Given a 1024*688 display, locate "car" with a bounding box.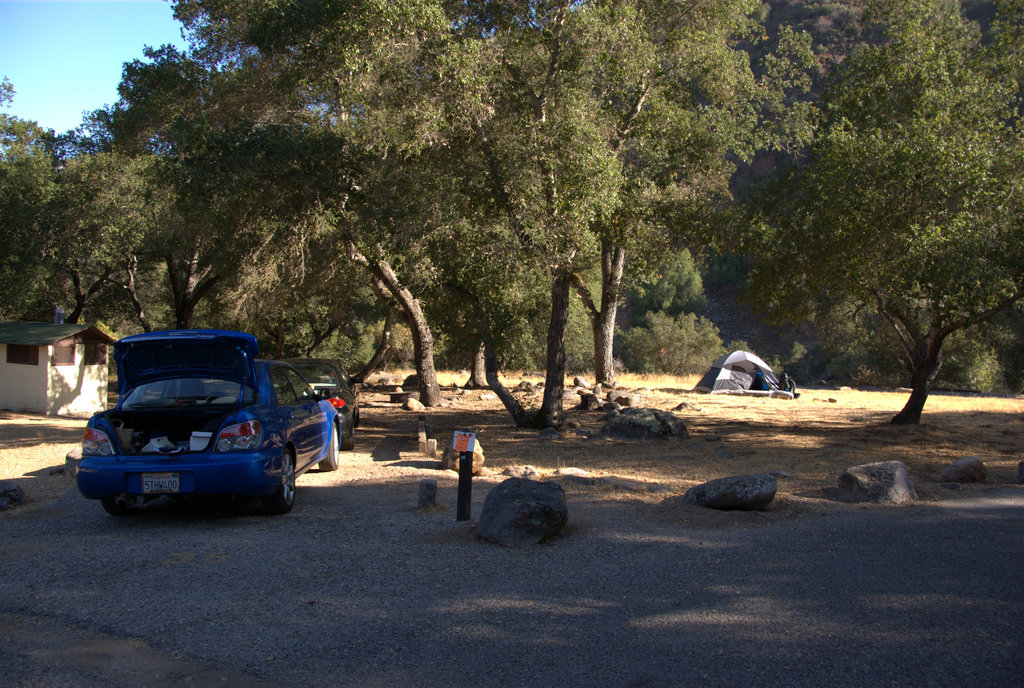
Located: 79 327 334 522.
